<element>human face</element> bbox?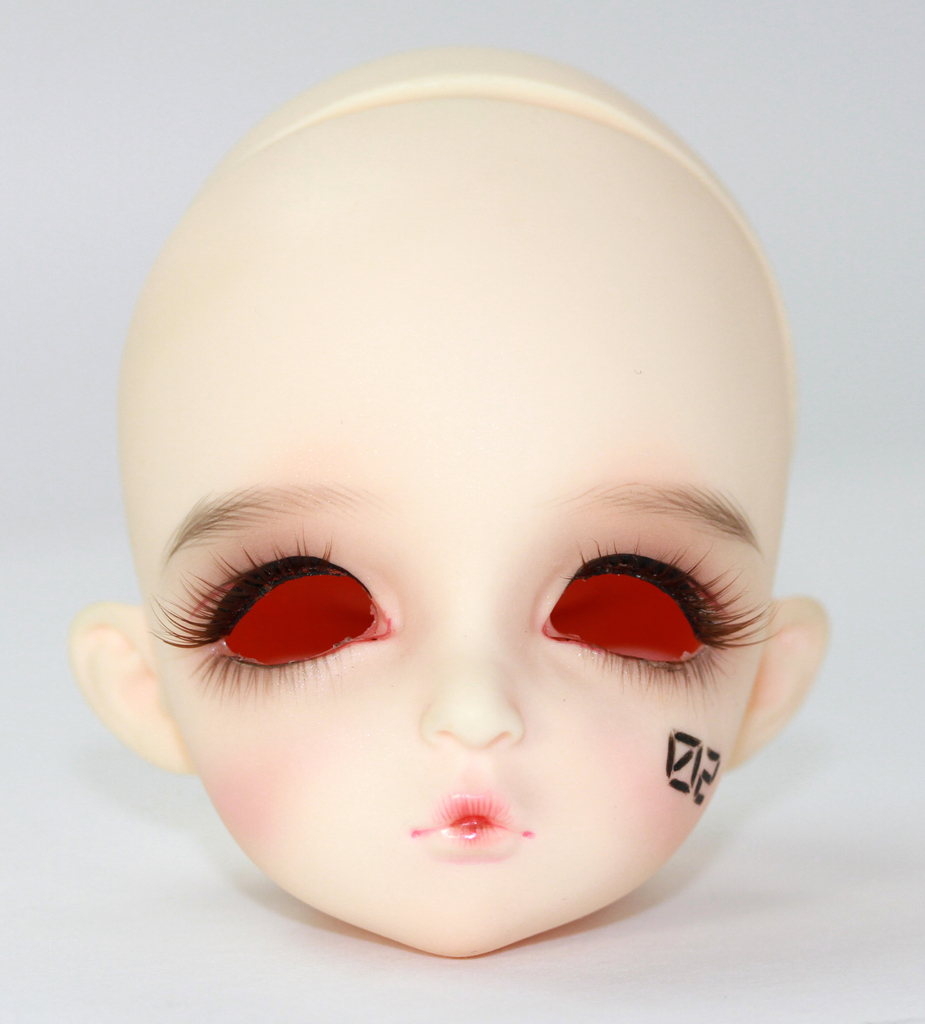
select_region(124, 260, 780, 961)
